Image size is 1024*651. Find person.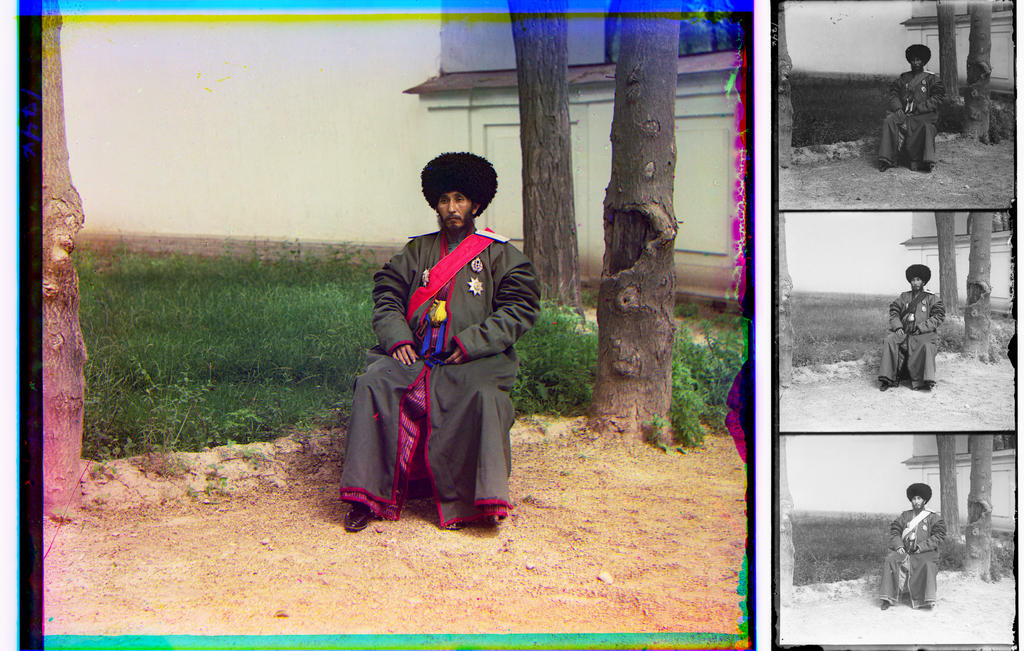
<box>356,156,528,529</box>.
